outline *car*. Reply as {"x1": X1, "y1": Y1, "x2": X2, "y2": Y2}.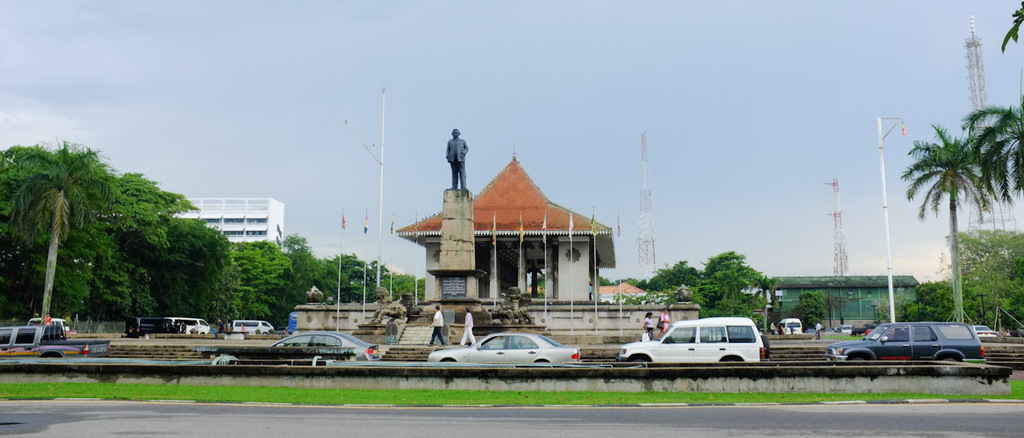
{"x1": 823, "y1": 321, "x2": 988, "y2": 363}.
